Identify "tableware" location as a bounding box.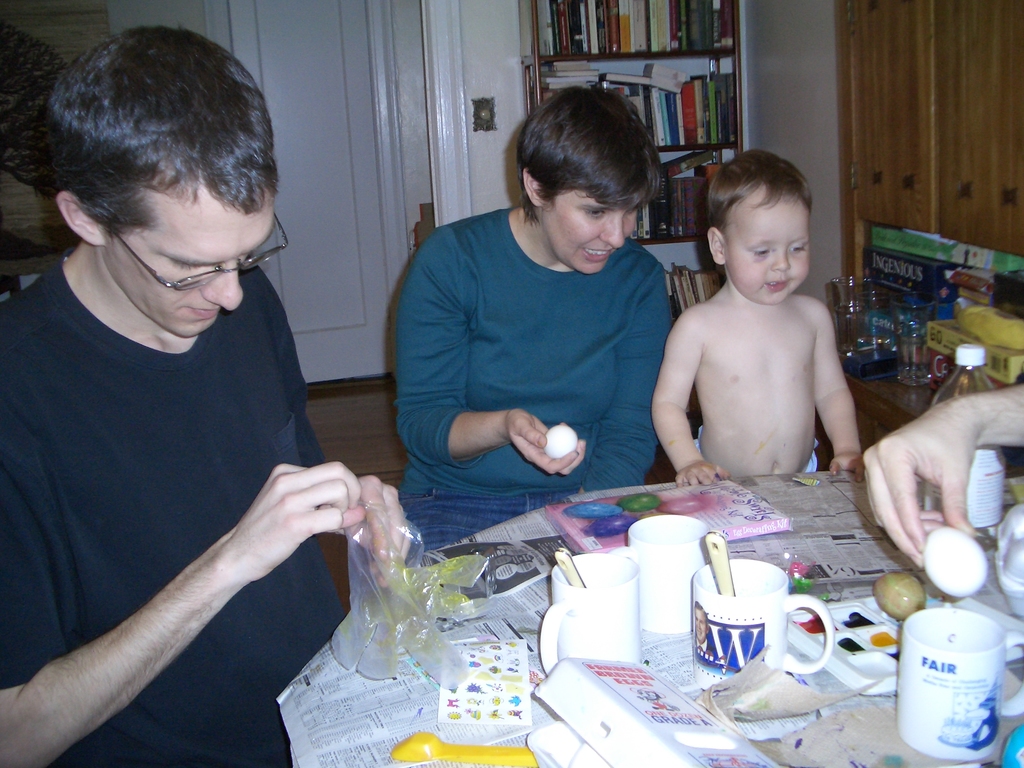
{"left": 827, "top": 276, "right": 860, "bottom": 352}.
